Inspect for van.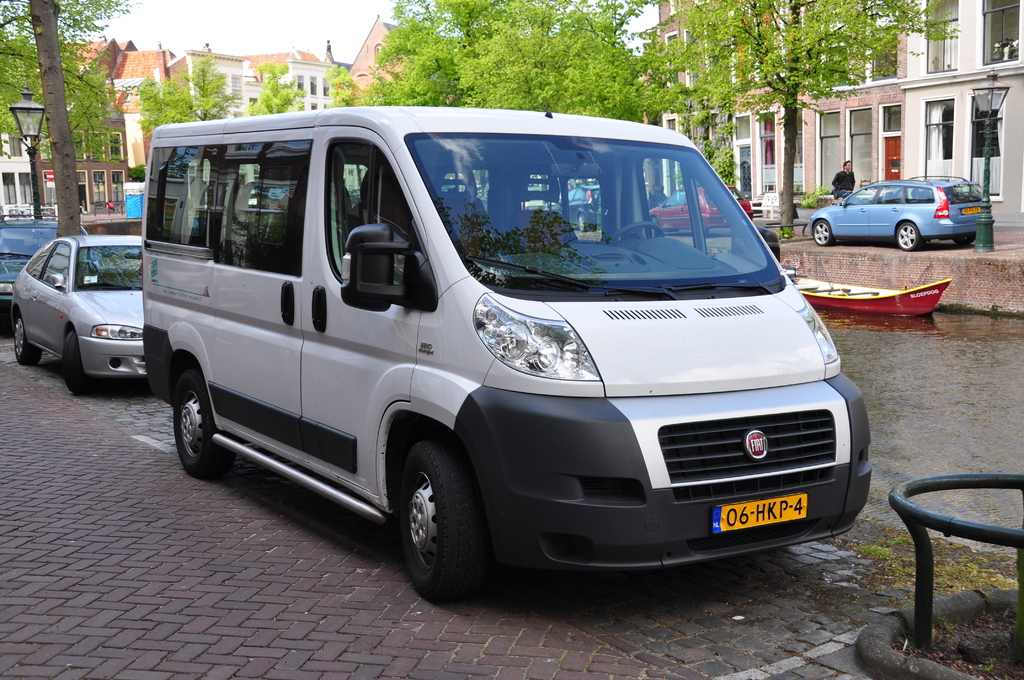
Inspection: <region>137, 104, 874, 609</region>.
